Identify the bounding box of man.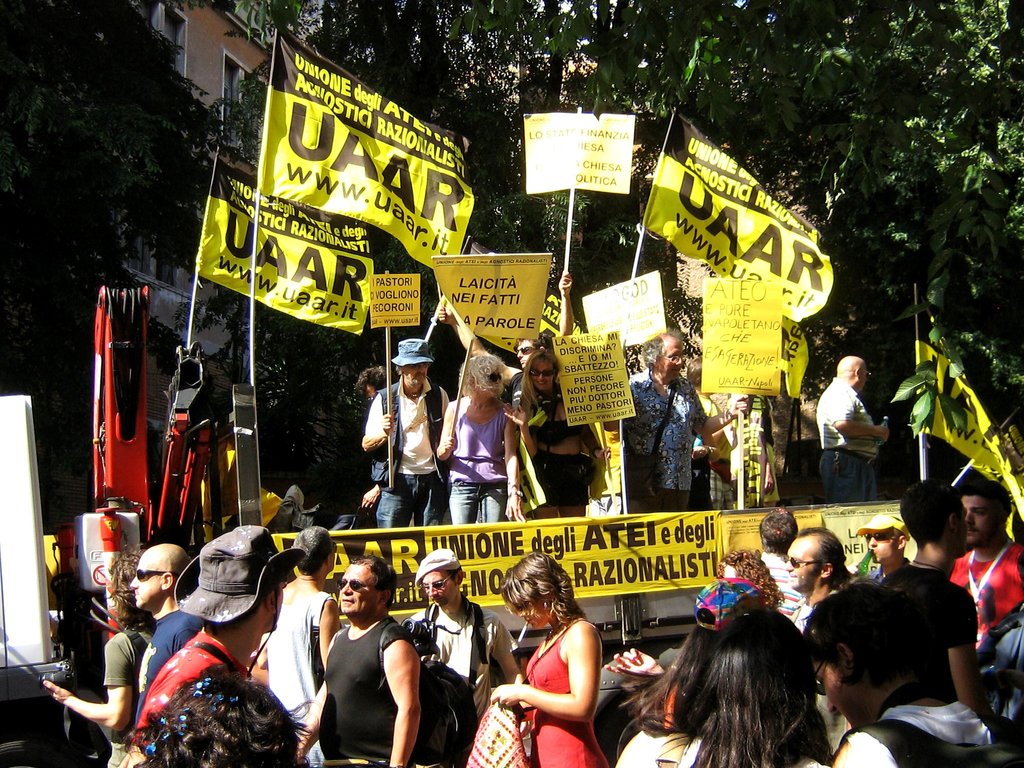
pyautogui.locateOnScreen(439, 271, 573, 408).
